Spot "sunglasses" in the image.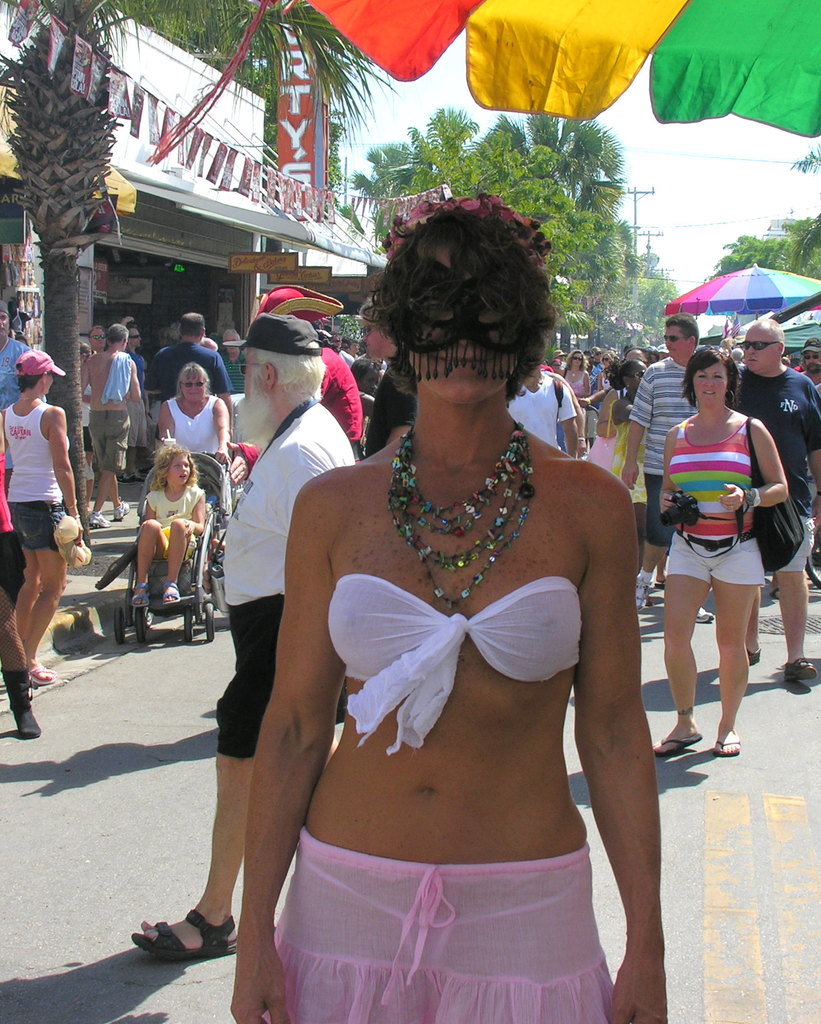
"sunglasses" found at 665 335 688 342.
